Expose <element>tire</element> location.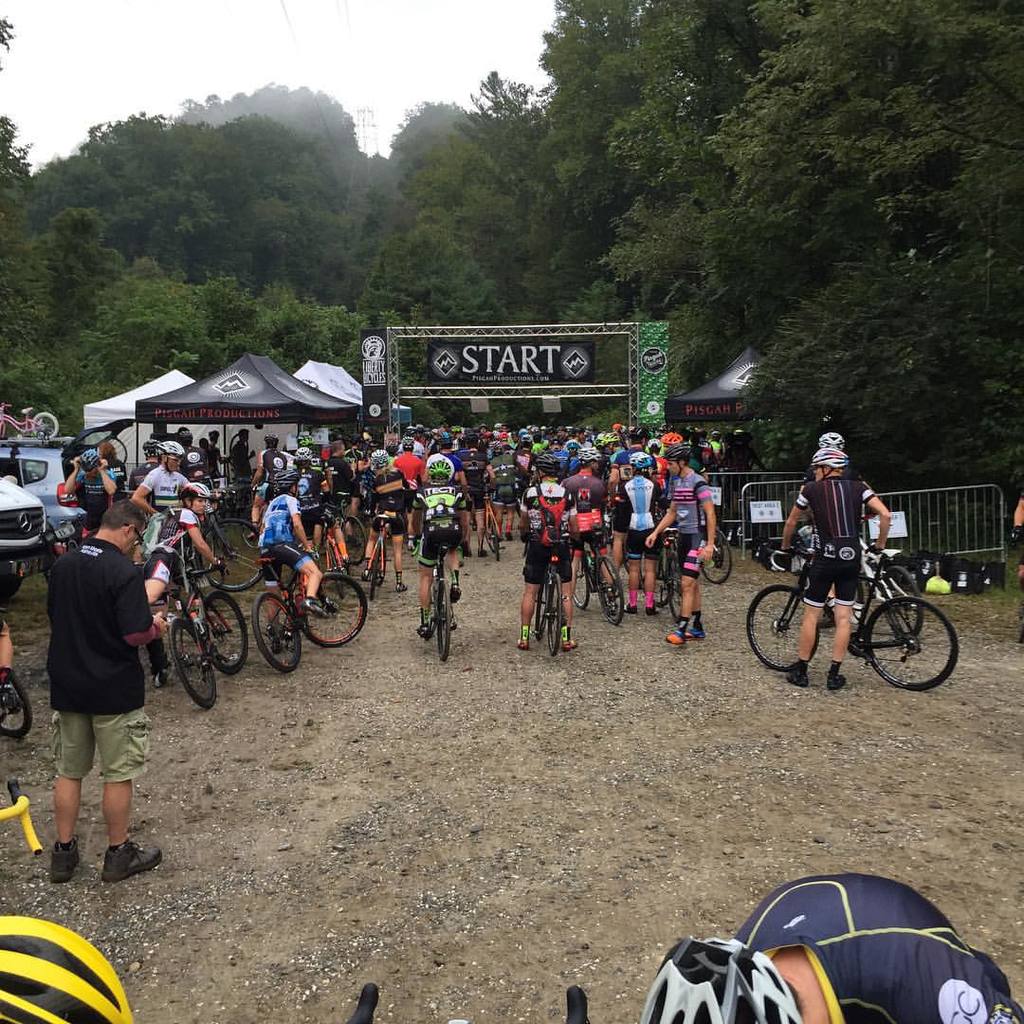
Exposed at box(0, 574, 25, 598).
